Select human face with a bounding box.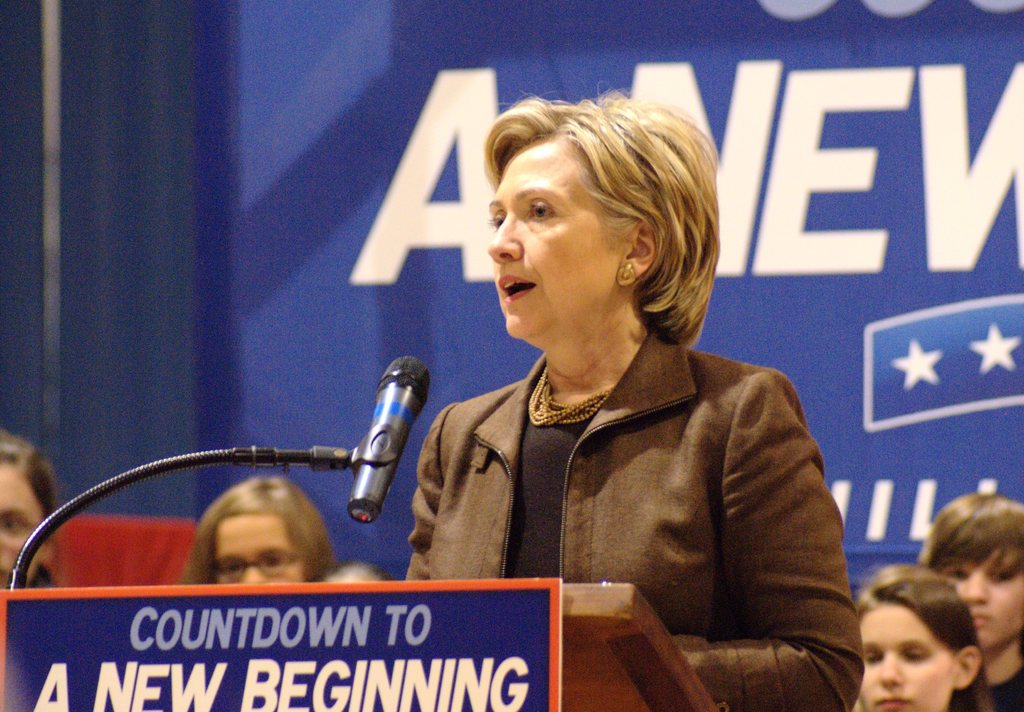
crop(488, 140, 624, 337).
